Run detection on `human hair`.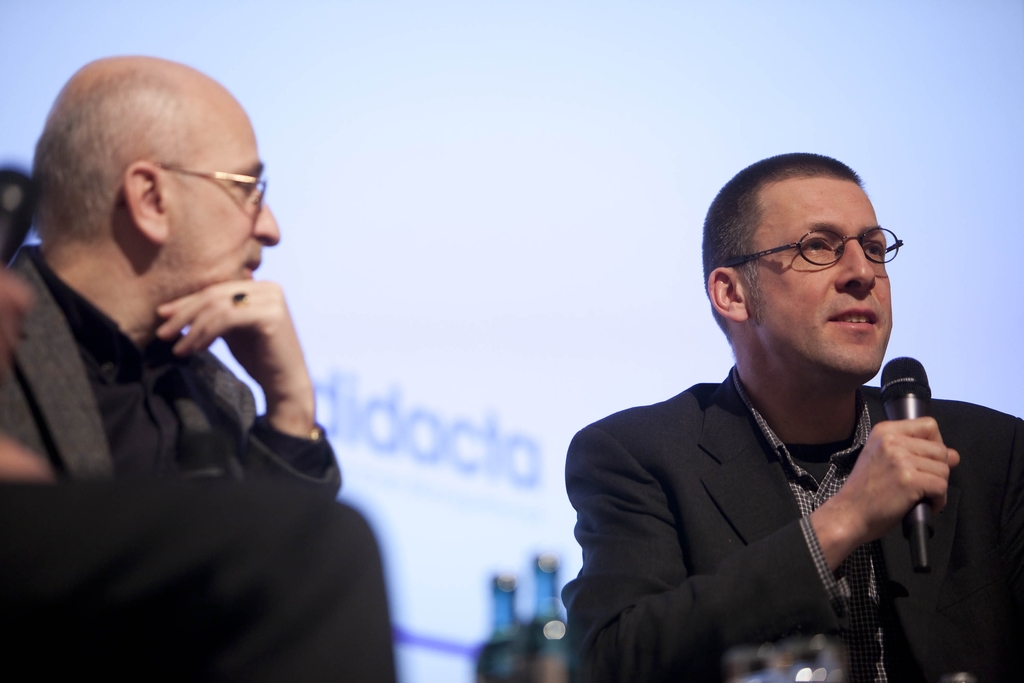
Result: l=30, t=67, r=196, b=245.
